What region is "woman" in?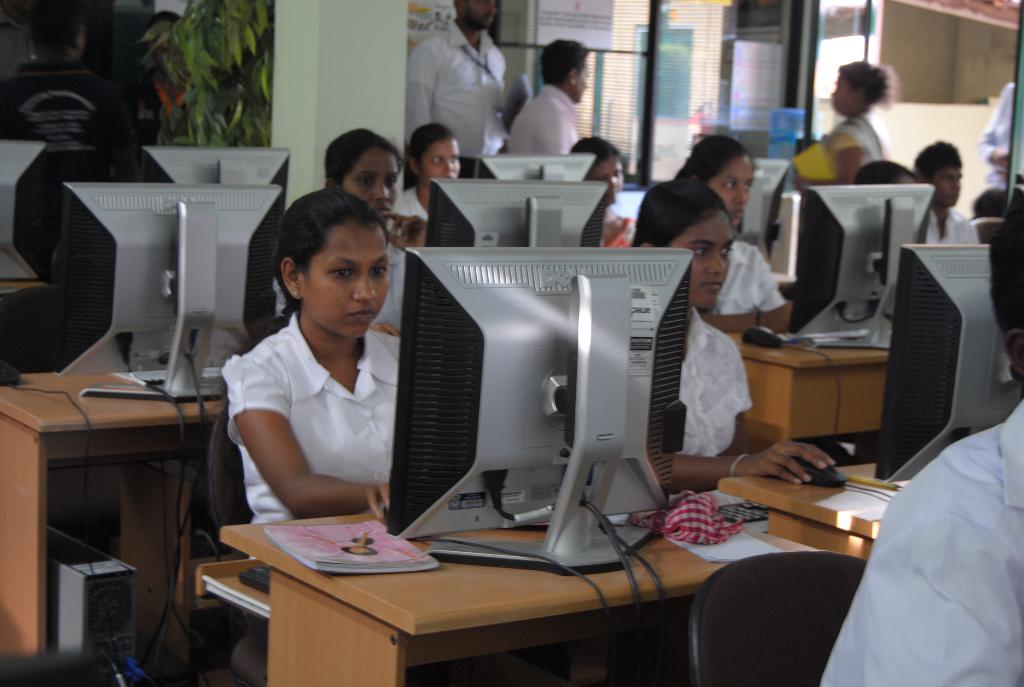
detection(669, 130, 801, 335).
